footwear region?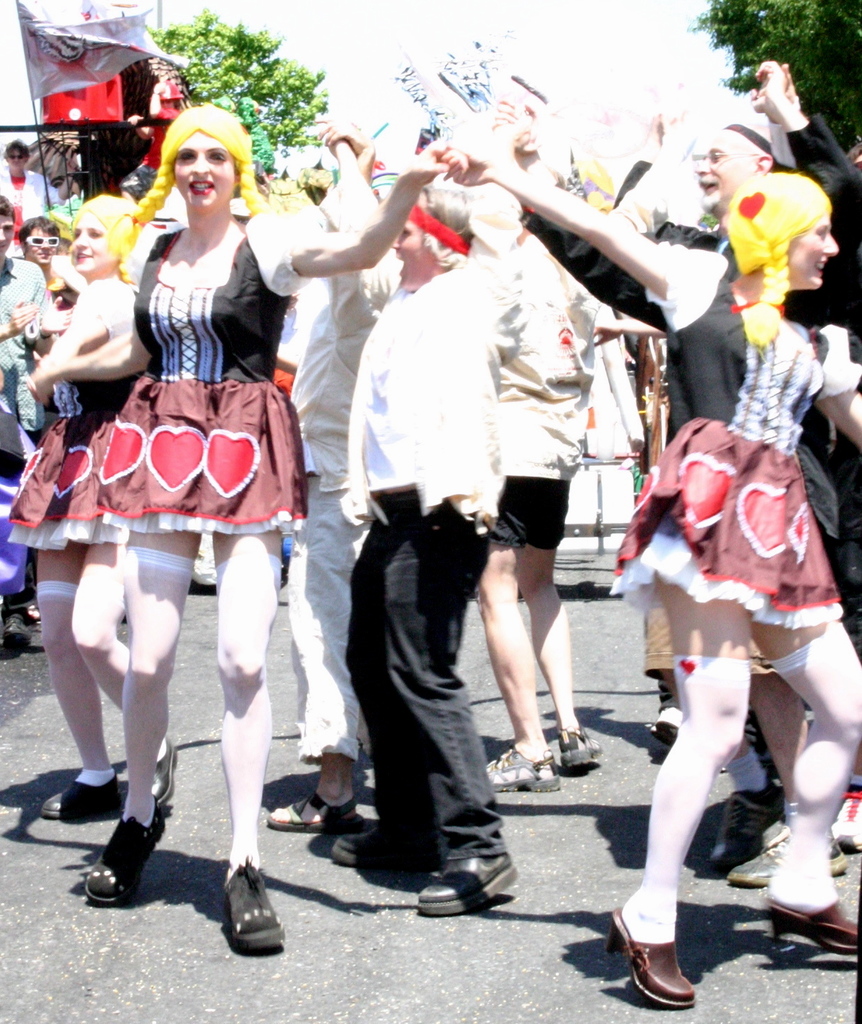
[417, 852, 518, 915]
